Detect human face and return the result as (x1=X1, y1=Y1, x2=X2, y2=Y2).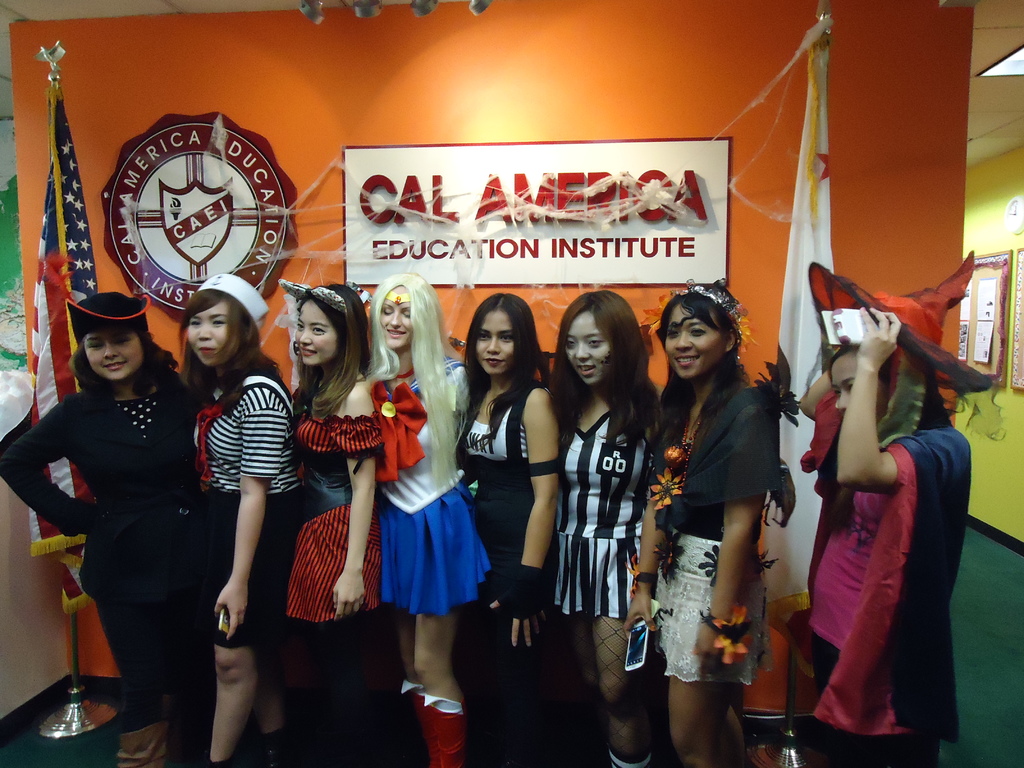
(x1=380, y1=285, x2=415, y2=348).
